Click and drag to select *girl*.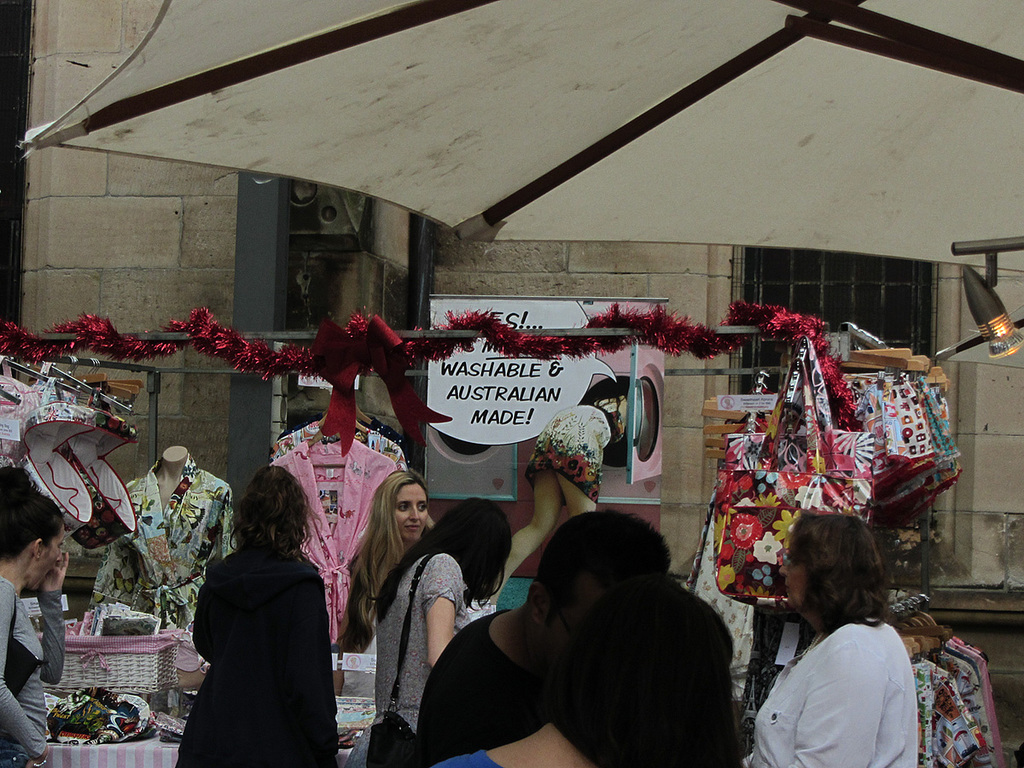
Selection: {"left": 173, "top": 458, "right": 338, "bottom": 767}.
